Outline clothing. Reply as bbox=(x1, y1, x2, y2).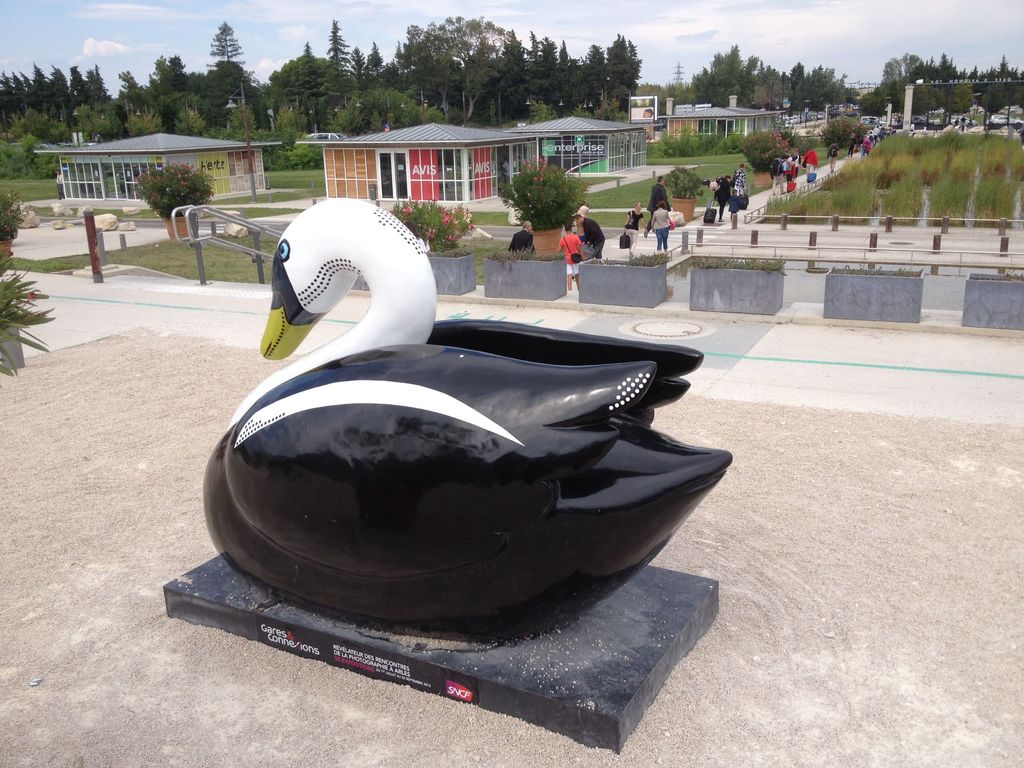
bbox=(577, 218, 607, 253).
